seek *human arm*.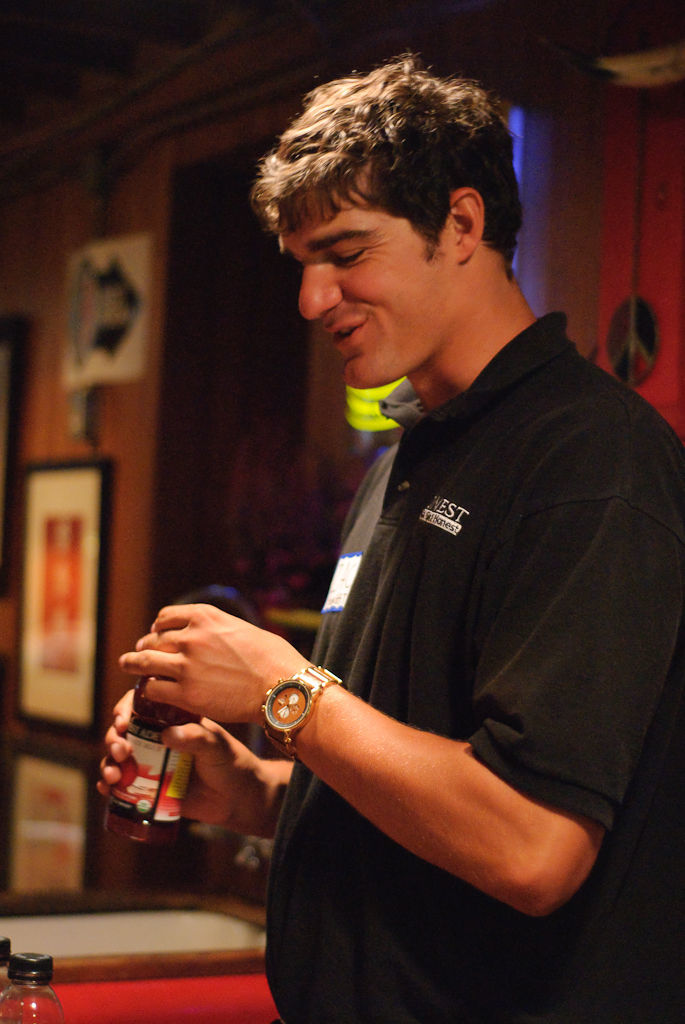
rect(150, 574, 601, 934).
